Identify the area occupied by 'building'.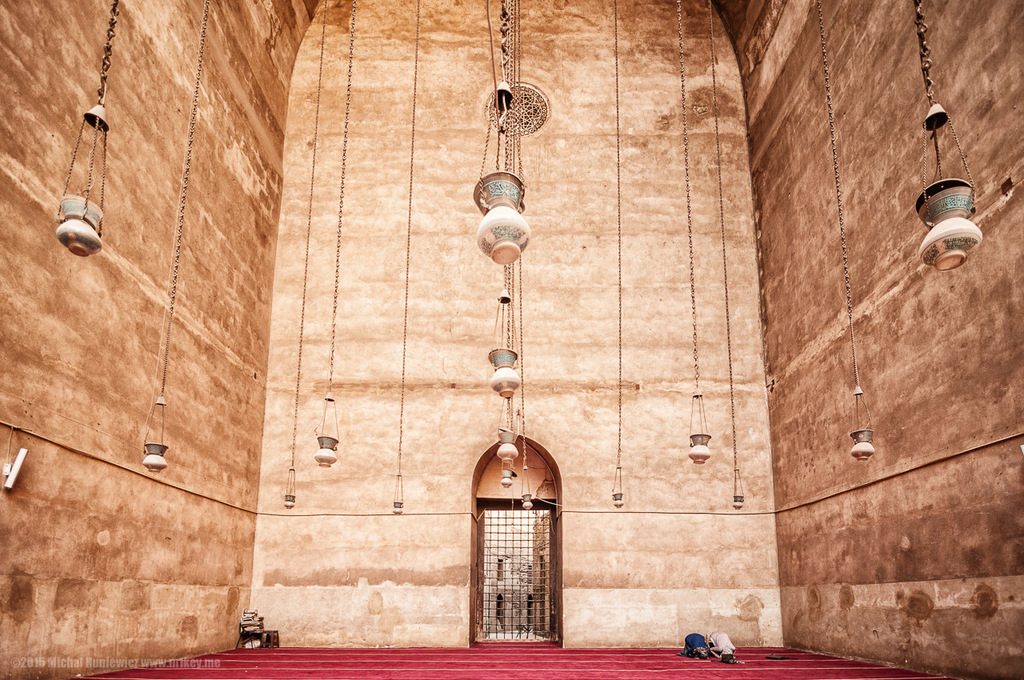
Area: region(0, 0, 1023, 679).
